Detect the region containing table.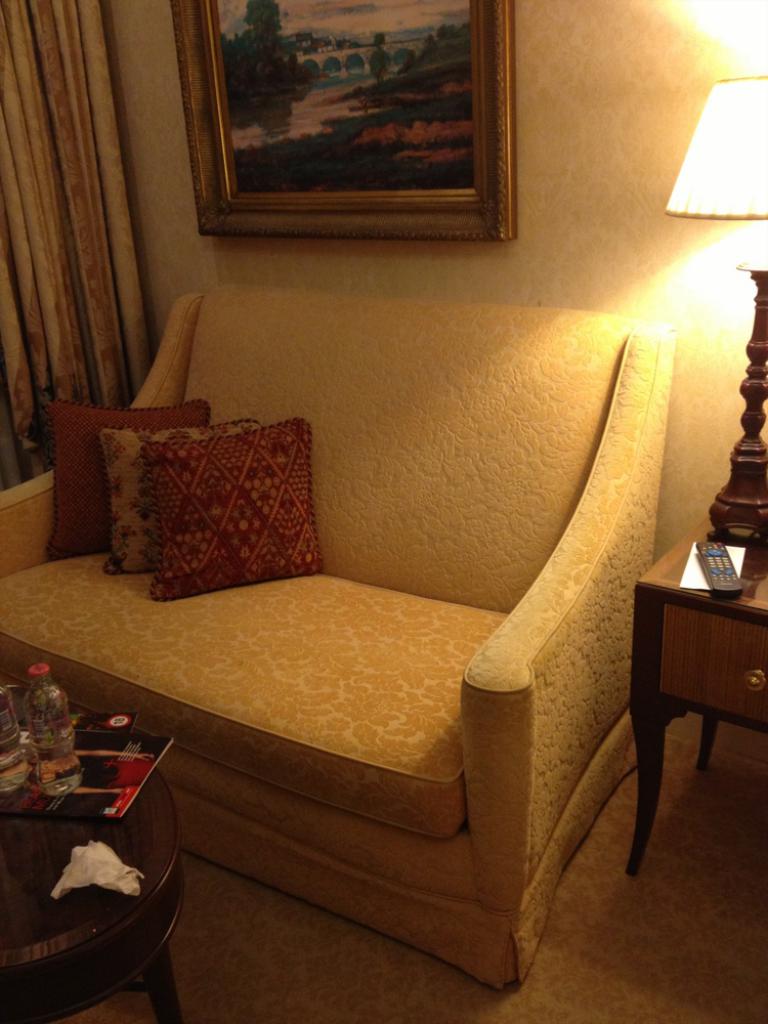
region(632, 525, 757, 857).
